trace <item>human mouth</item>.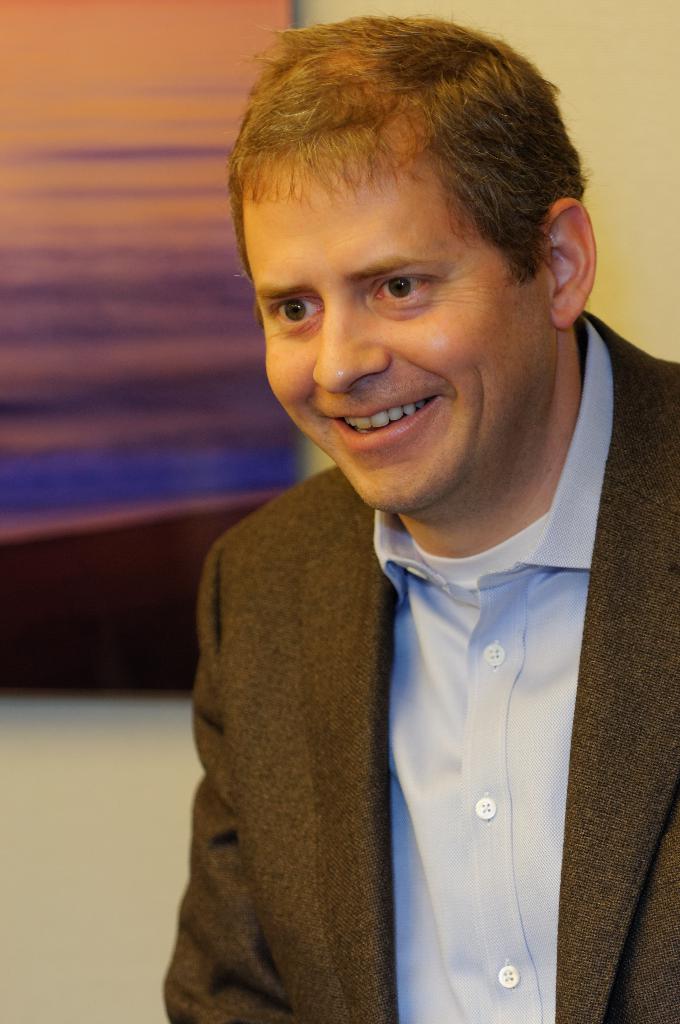
Traced to box(326, 398, 439, 444).
